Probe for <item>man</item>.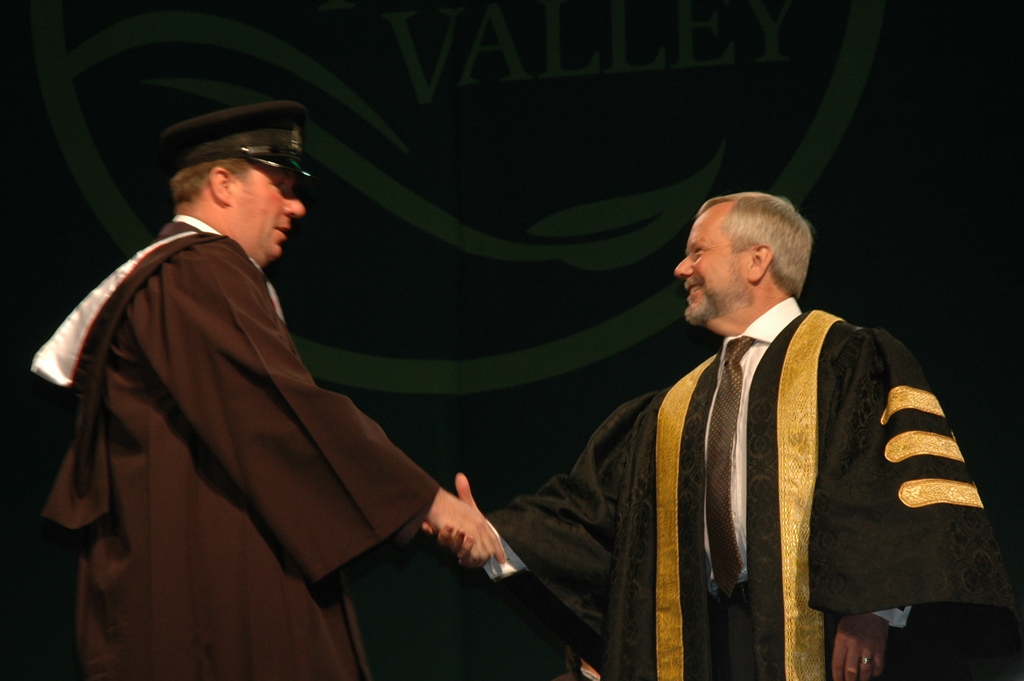
Probe result: [35,105,502,680].
